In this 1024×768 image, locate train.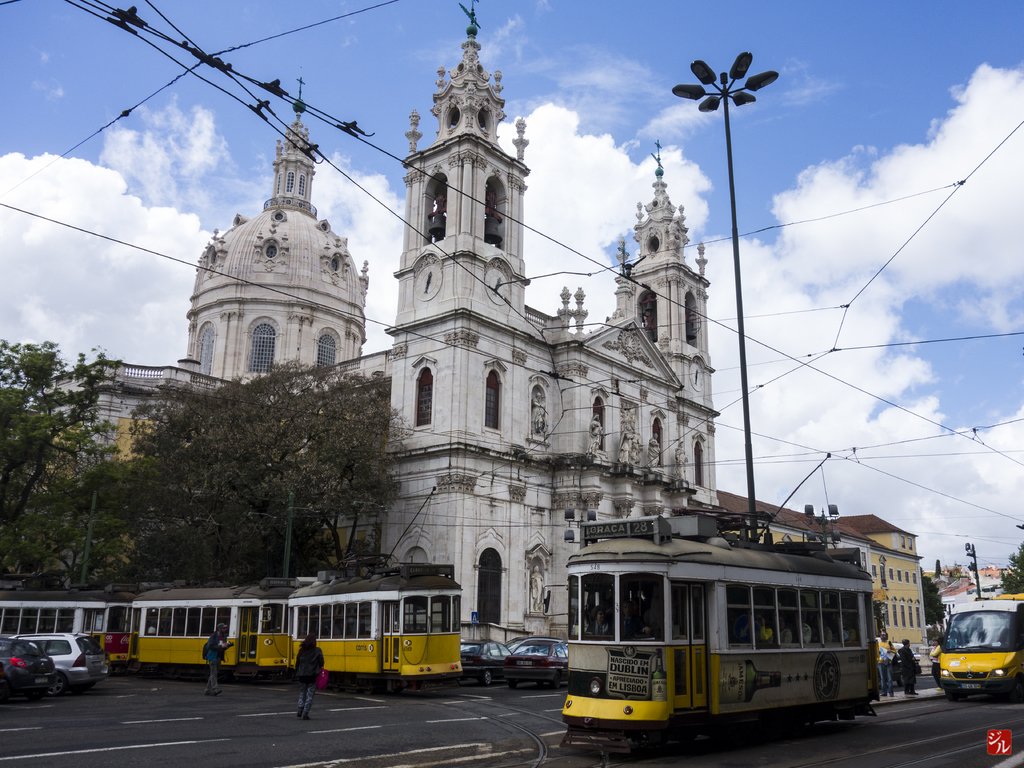
Bounding box: box(560, 507, 875, 748).
